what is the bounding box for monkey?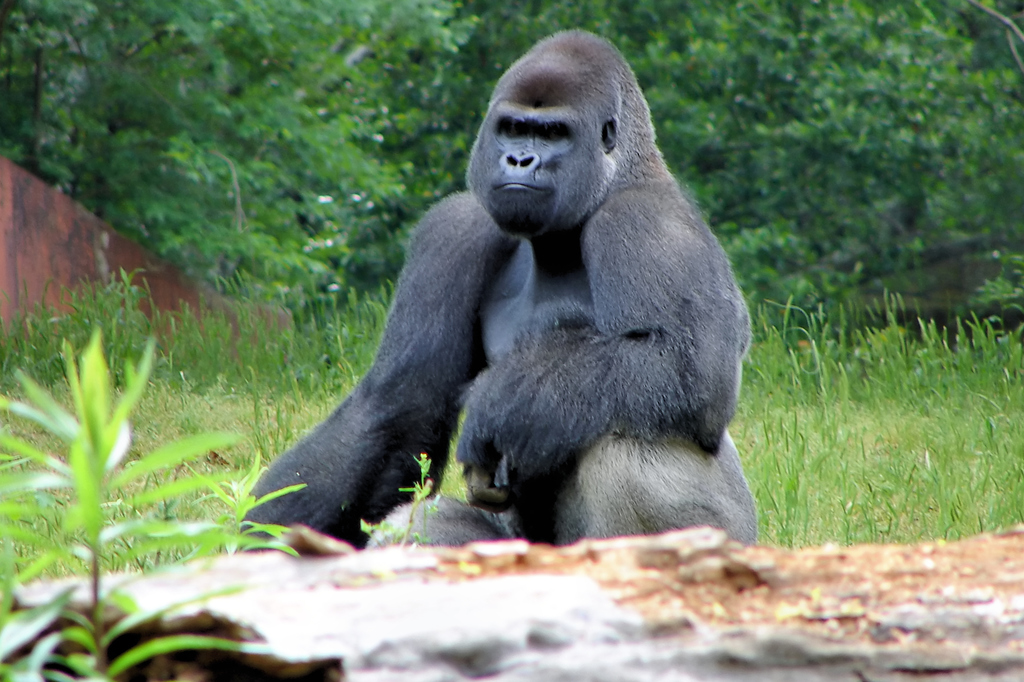
bbox(255, 52, 791, 564).
